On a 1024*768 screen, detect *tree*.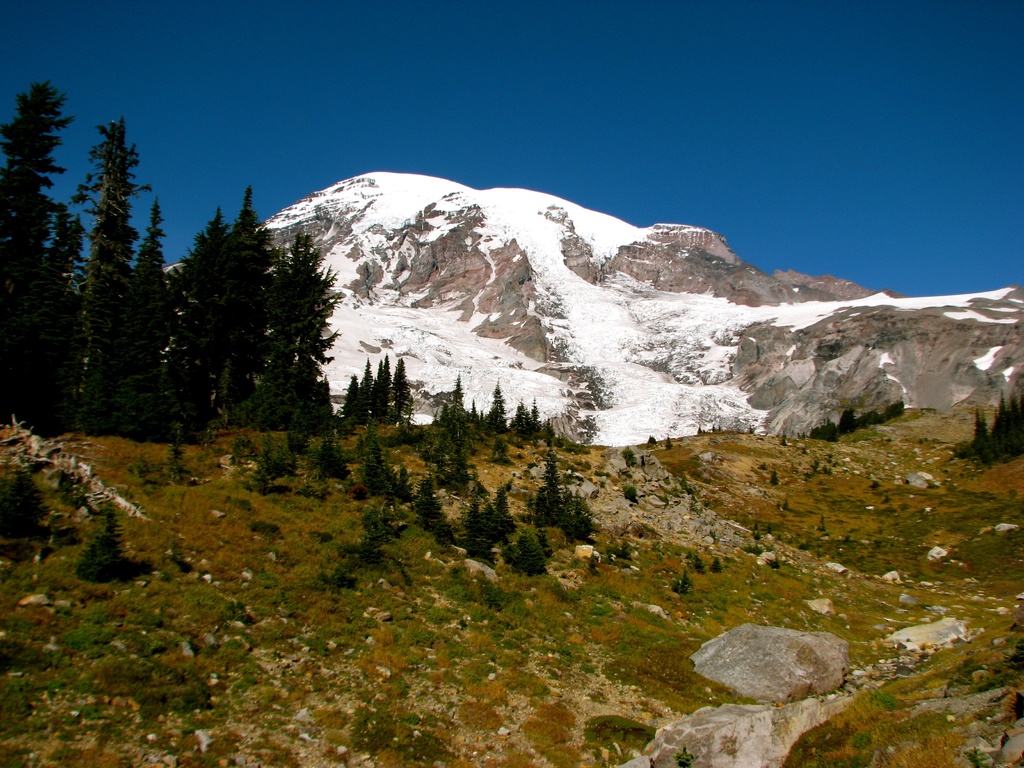
370/349/392/424.
